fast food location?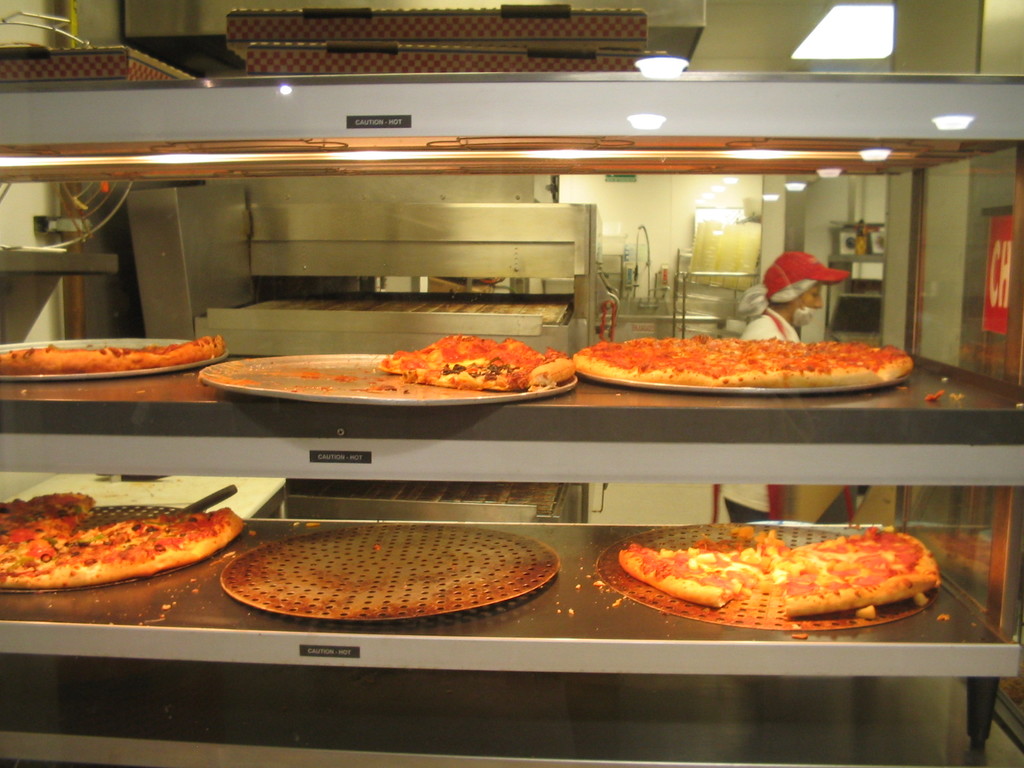
locate(769, 525, 936, 613)
